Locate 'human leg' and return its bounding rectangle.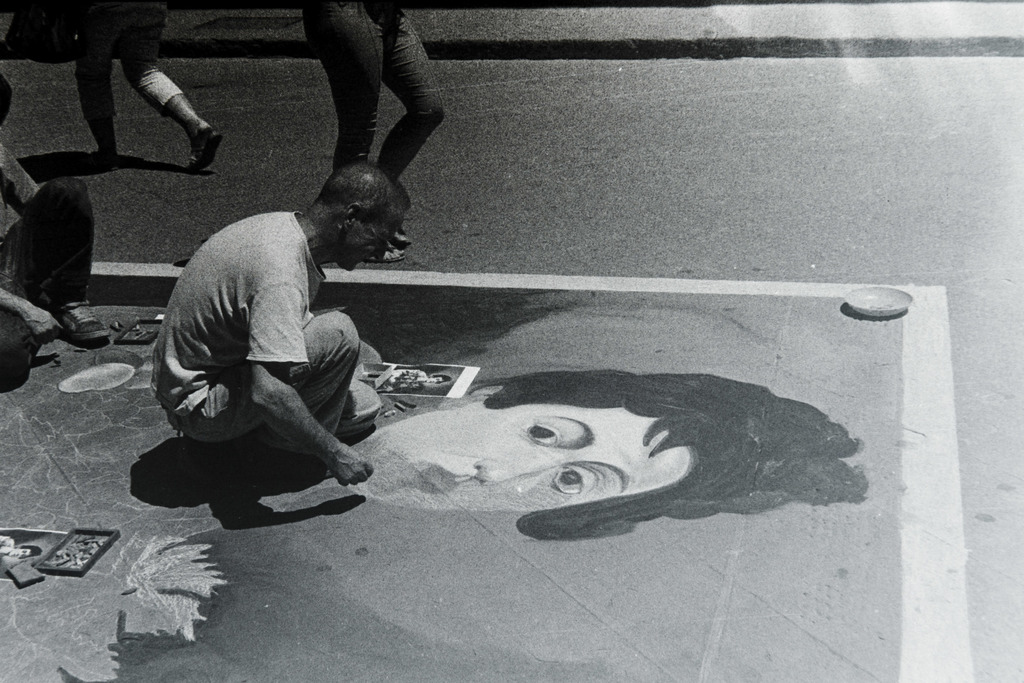
(x1=0, y1=300, x2=39, y2=391).
